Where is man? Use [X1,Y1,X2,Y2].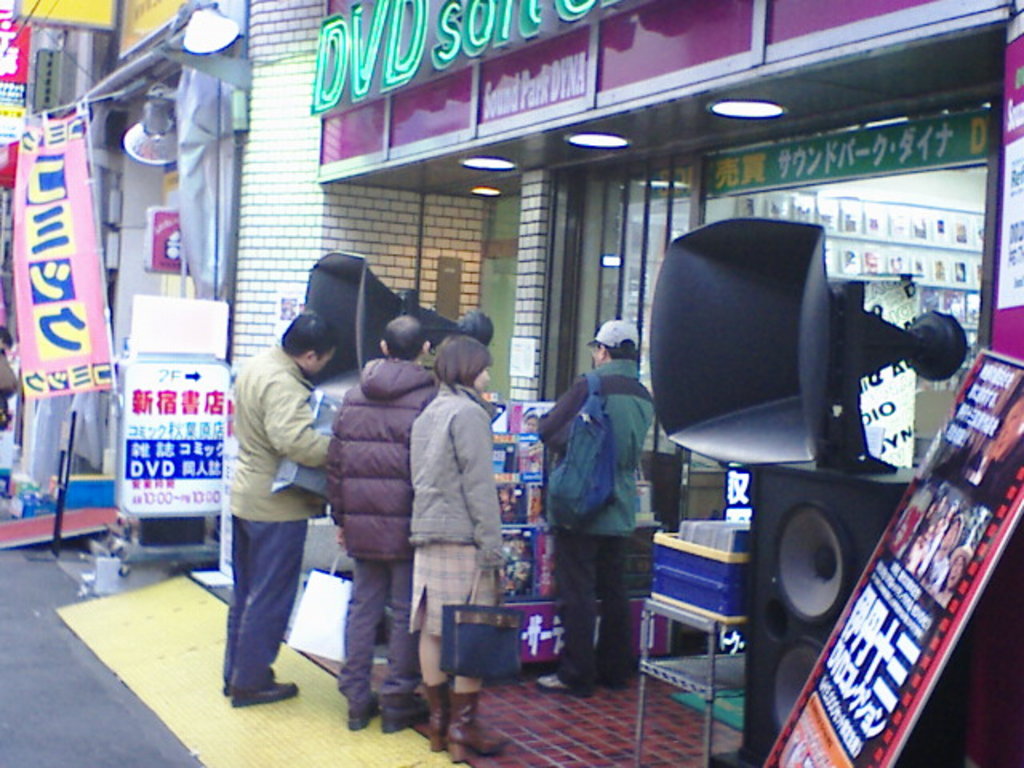
[531,322,666,704].
